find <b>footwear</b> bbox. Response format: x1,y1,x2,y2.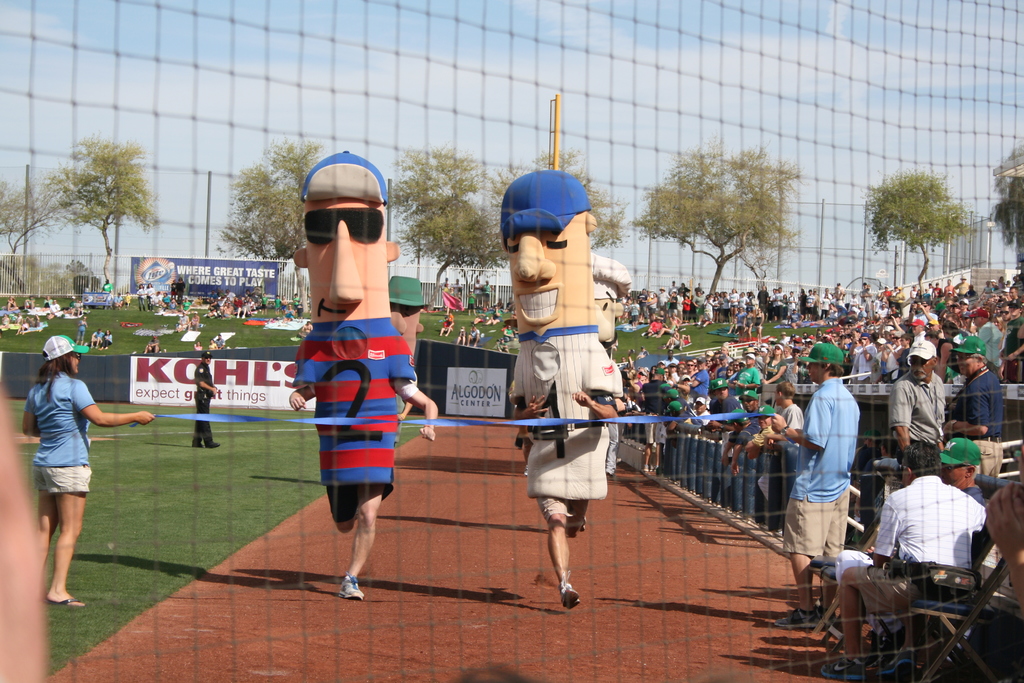
643,465,655,474.
